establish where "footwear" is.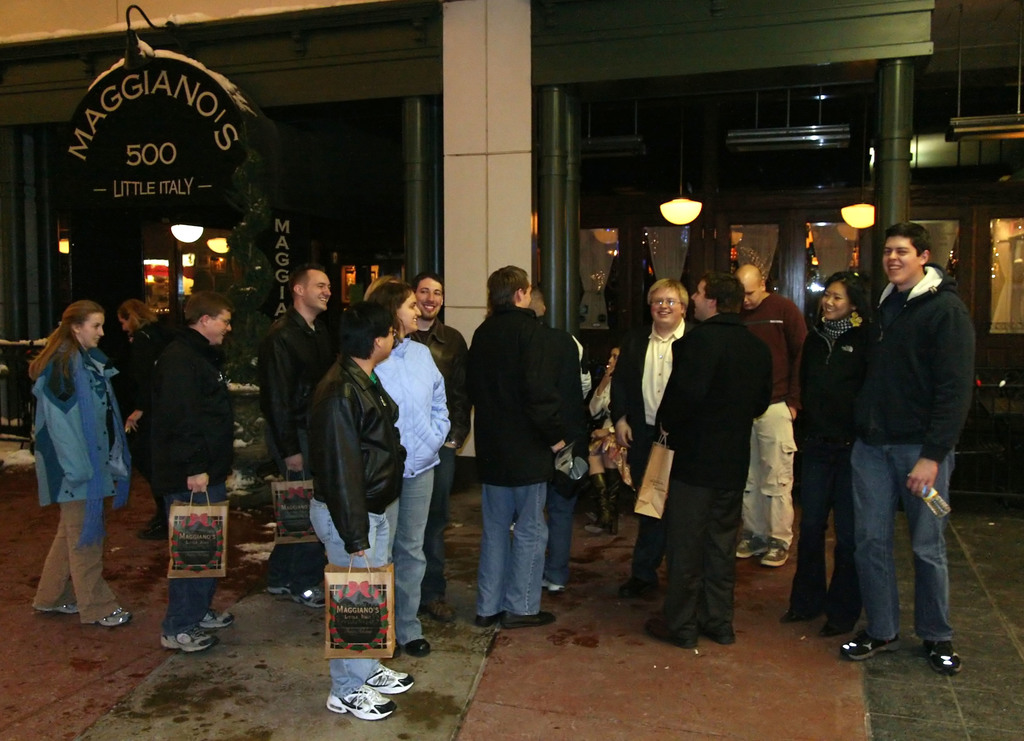
Established at bbox=(729, 537, 755, 558).
